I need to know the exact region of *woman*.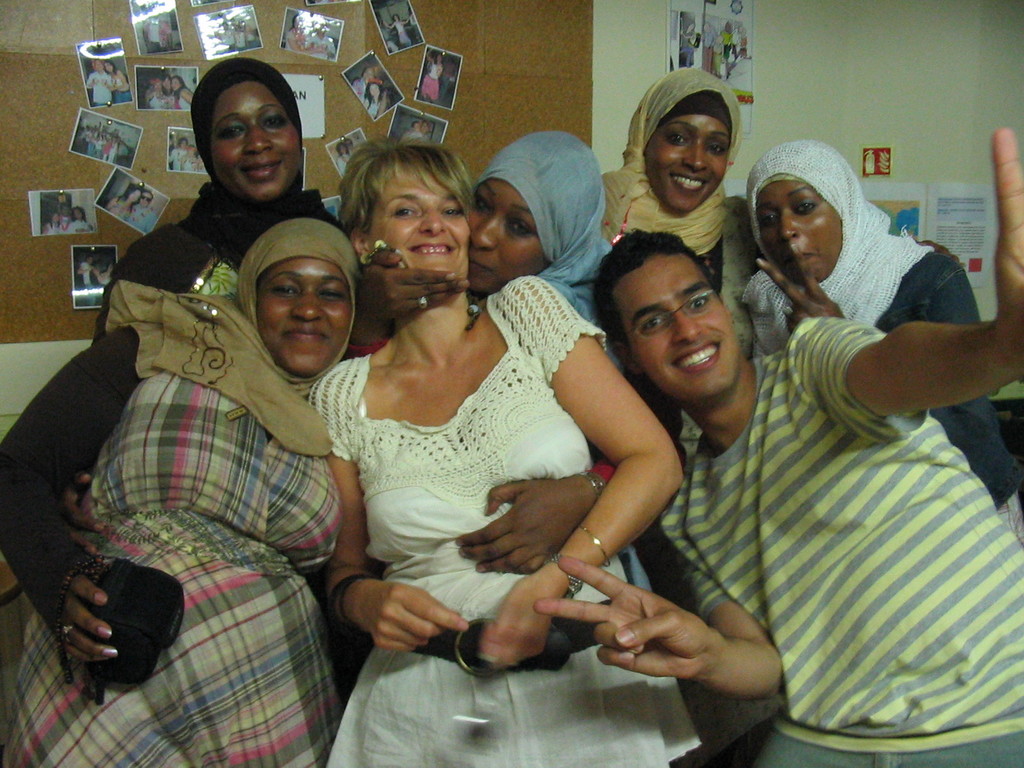
Region: 168:74:192:108.
